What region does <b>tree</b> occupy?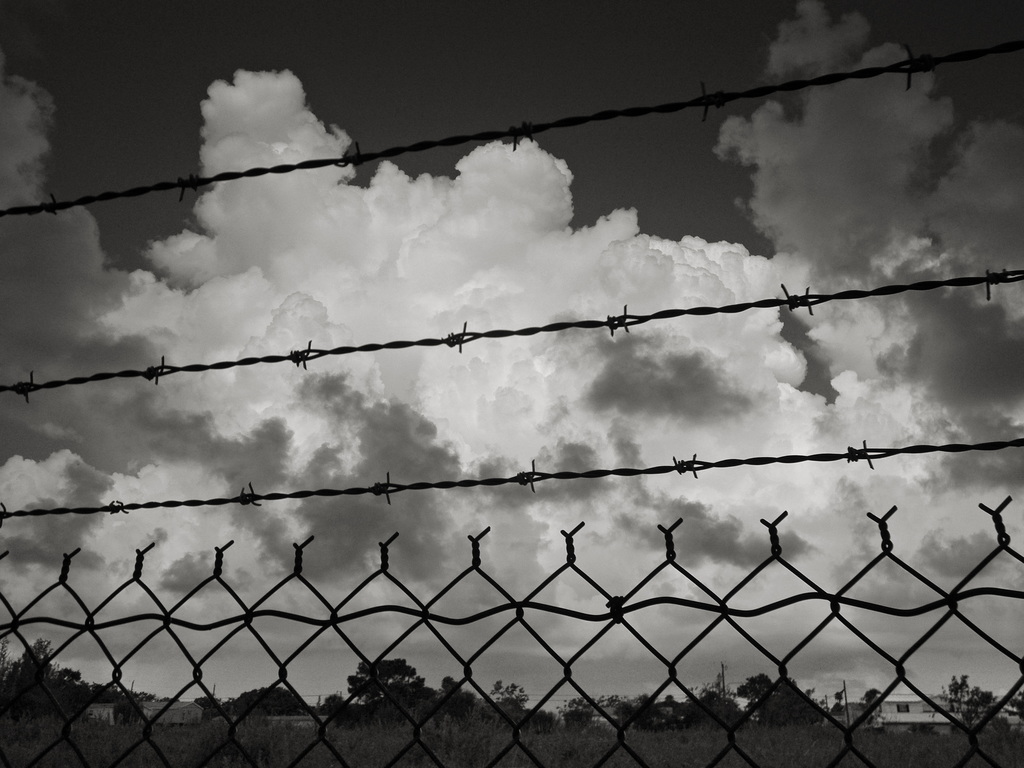
[x1=424, y1=672, x2=476, y2=721].
